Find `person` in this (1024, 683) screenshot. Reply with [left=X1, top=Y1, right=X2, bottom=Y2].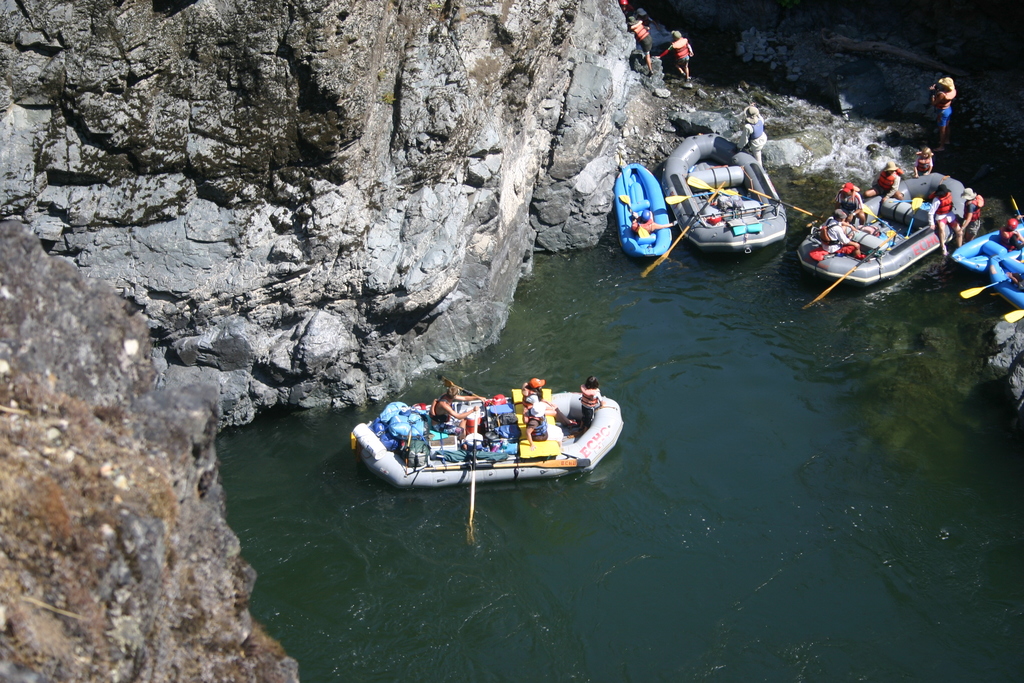
[left=909, top=147, right=934, bottom=177].
